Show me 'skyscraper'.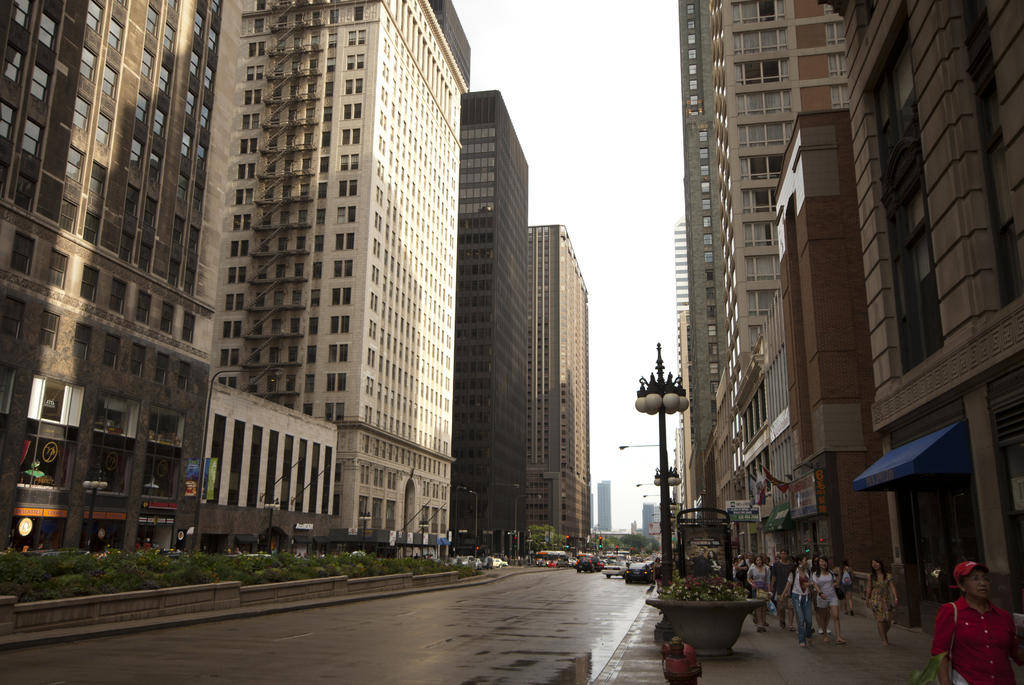
'skyscraper' is here: {"left": 773, "top": 0, "right": 1023, "bottom": 630}.
